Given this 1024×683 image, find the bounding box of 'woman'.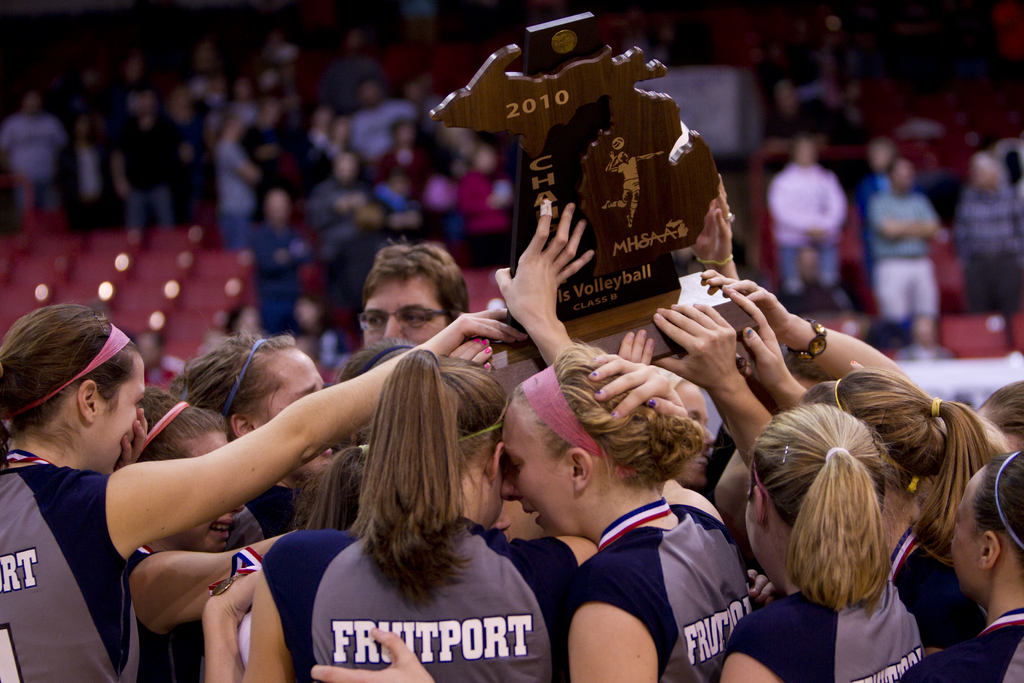
bbox=[157, 83, 214, 223].
